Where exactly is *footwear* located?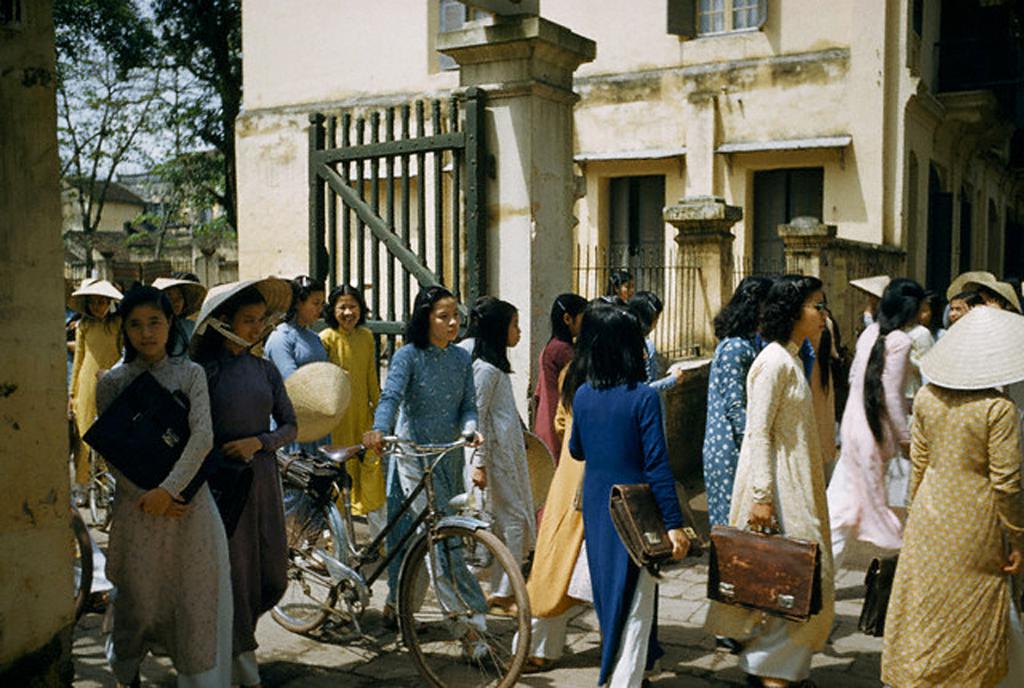
Its bounding box is left=452, top=631, right=506, bottom=667.
